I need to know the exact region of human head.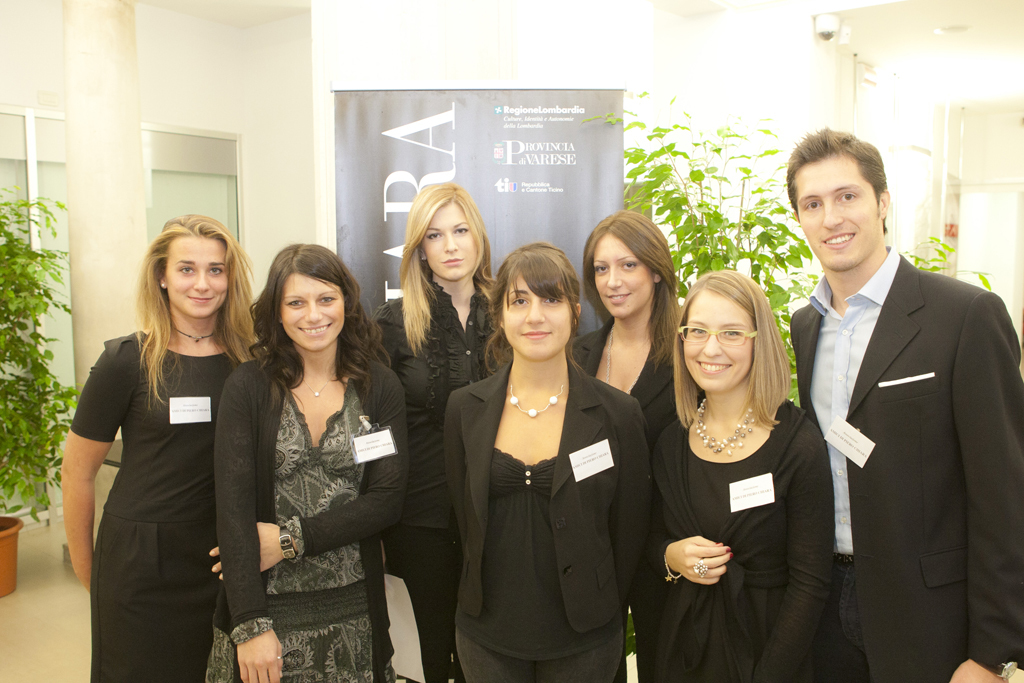
Region: select_region(498, 244, 583, 362).
